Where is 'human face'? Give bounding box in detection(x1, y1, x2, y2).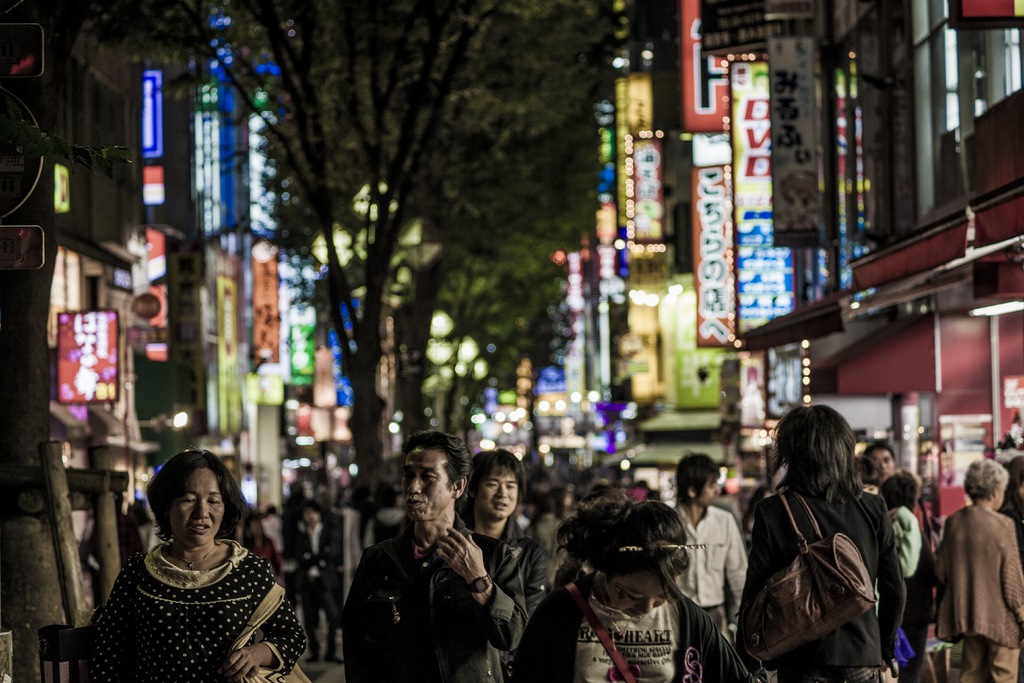
detection(872, 451, 896, 477).
